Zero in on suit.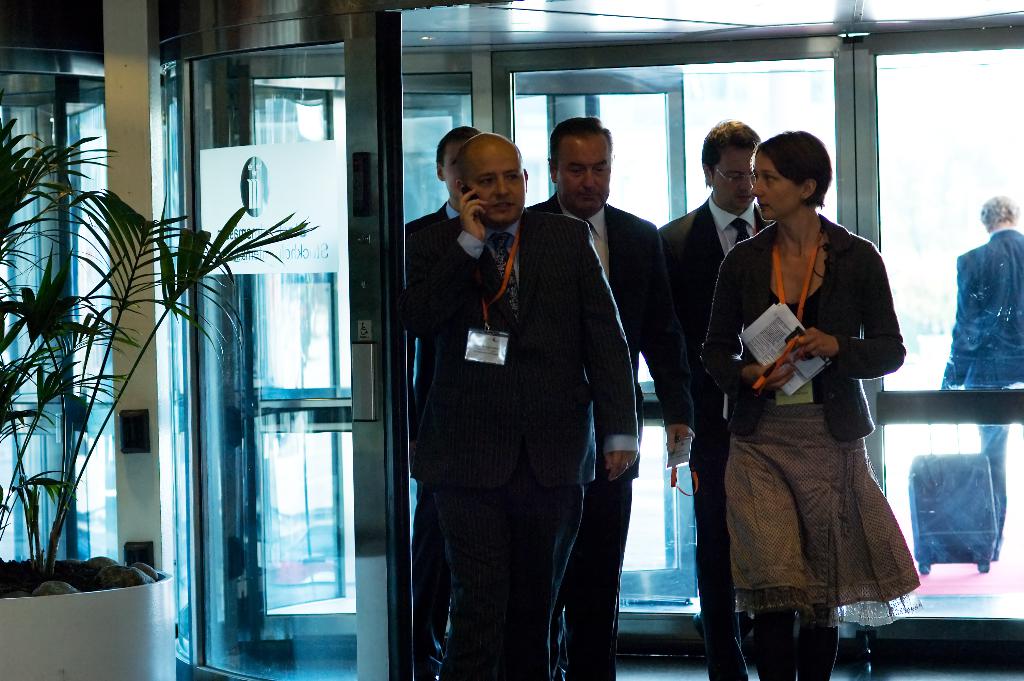
Zeroed in: crop(550, 188, 701, 680).
